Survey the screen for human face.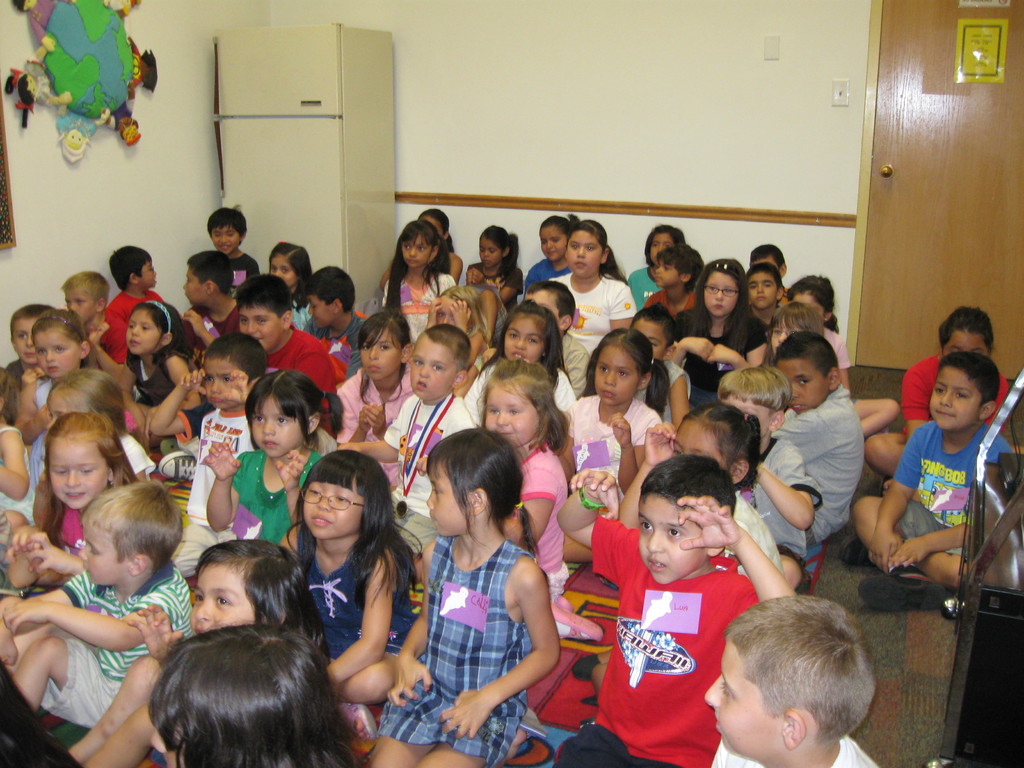
Survey found: {"left": 301, "top": 463, "right": 362, "bottom": 538}.
